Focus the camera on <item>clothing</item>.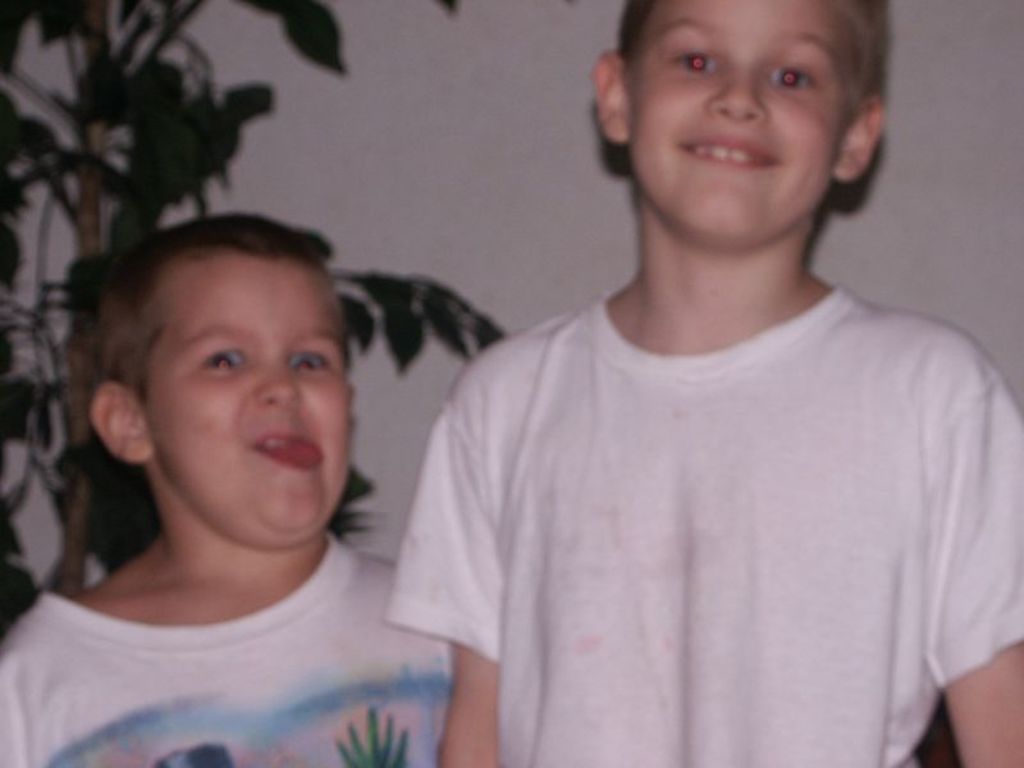
Focus region: 387/294/1011/767.
